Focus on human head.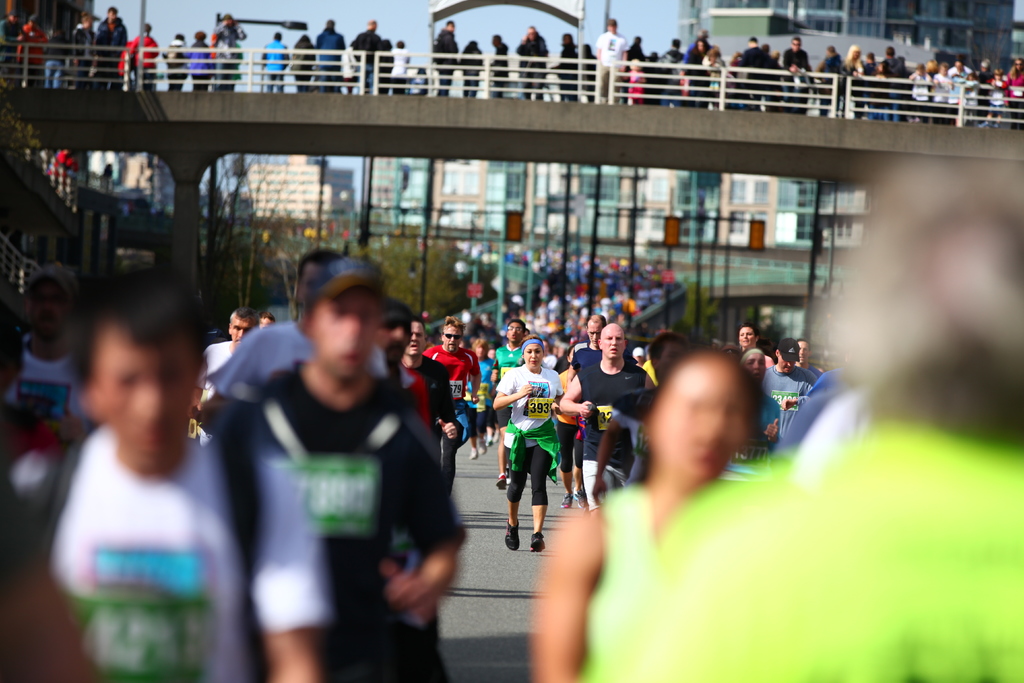
Focused at select_region(170, 33, 188, 42).
